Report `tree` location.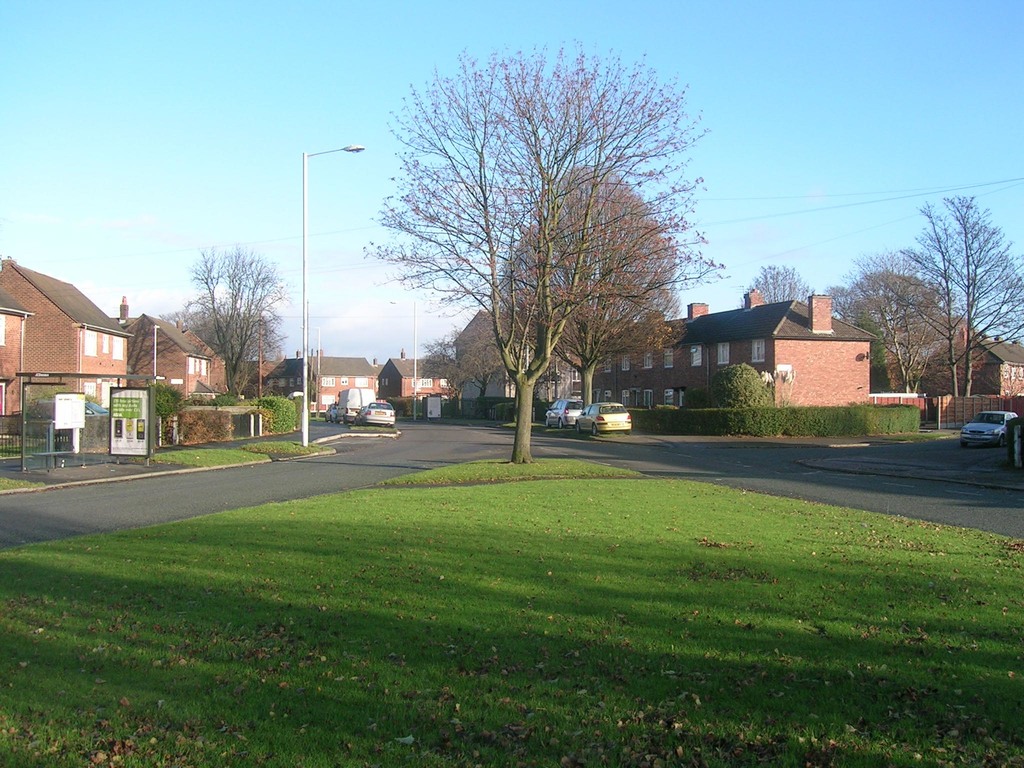
Report: x1=445 y1=309 x2=509 y2=412.
